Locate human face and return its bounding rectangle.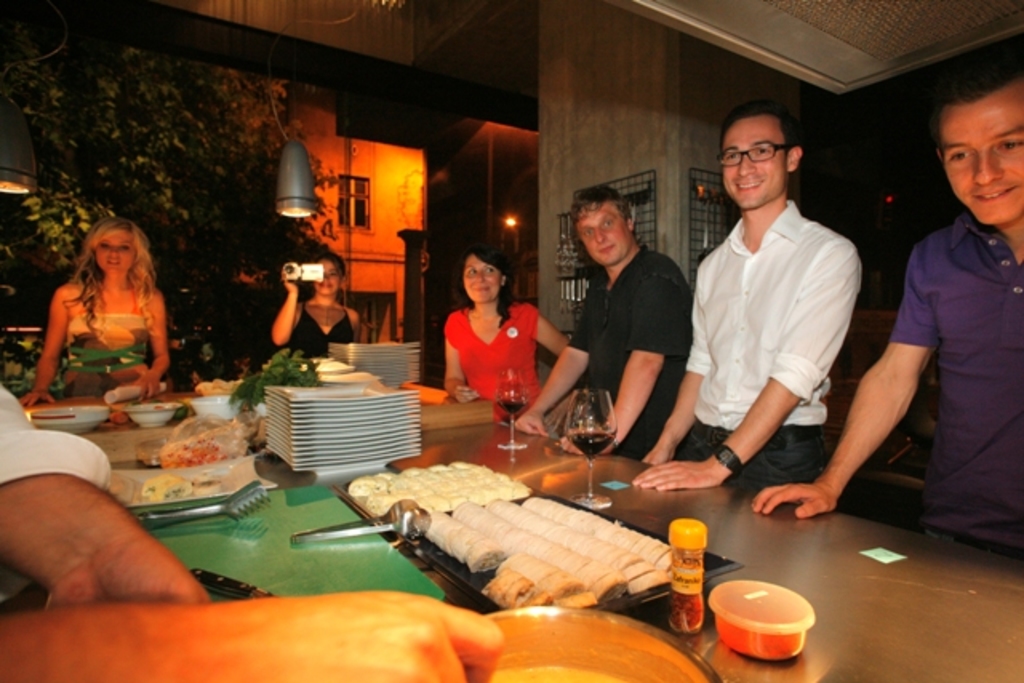
[x1=461, y1=251, x2=499, y2=301].
